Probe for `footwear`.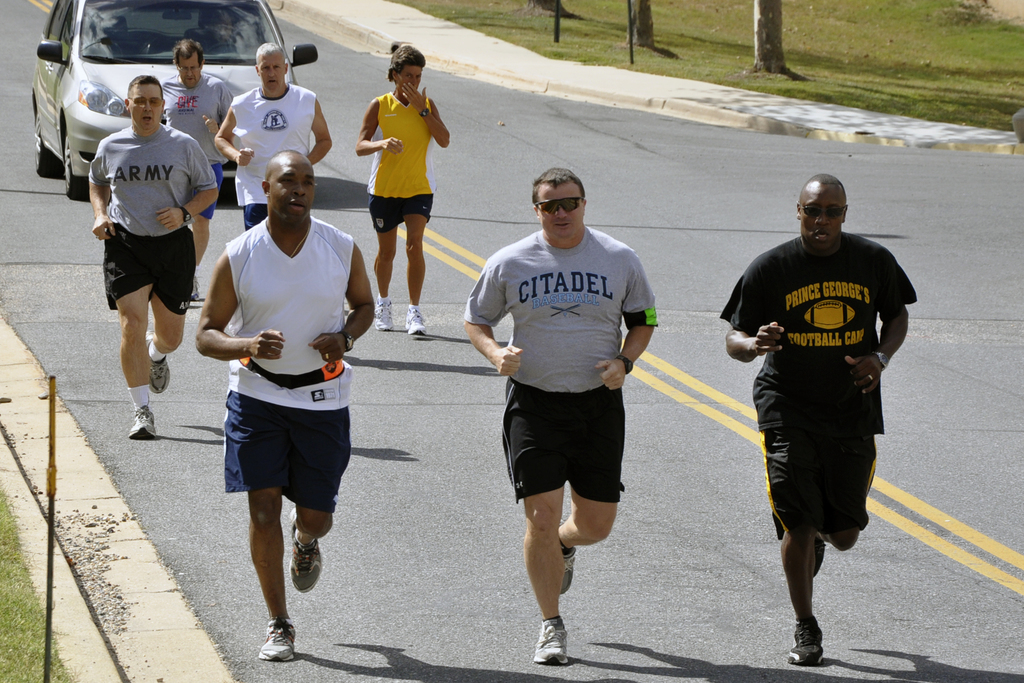
Probe result: left=816, top=539, right=825, bottom=577.
